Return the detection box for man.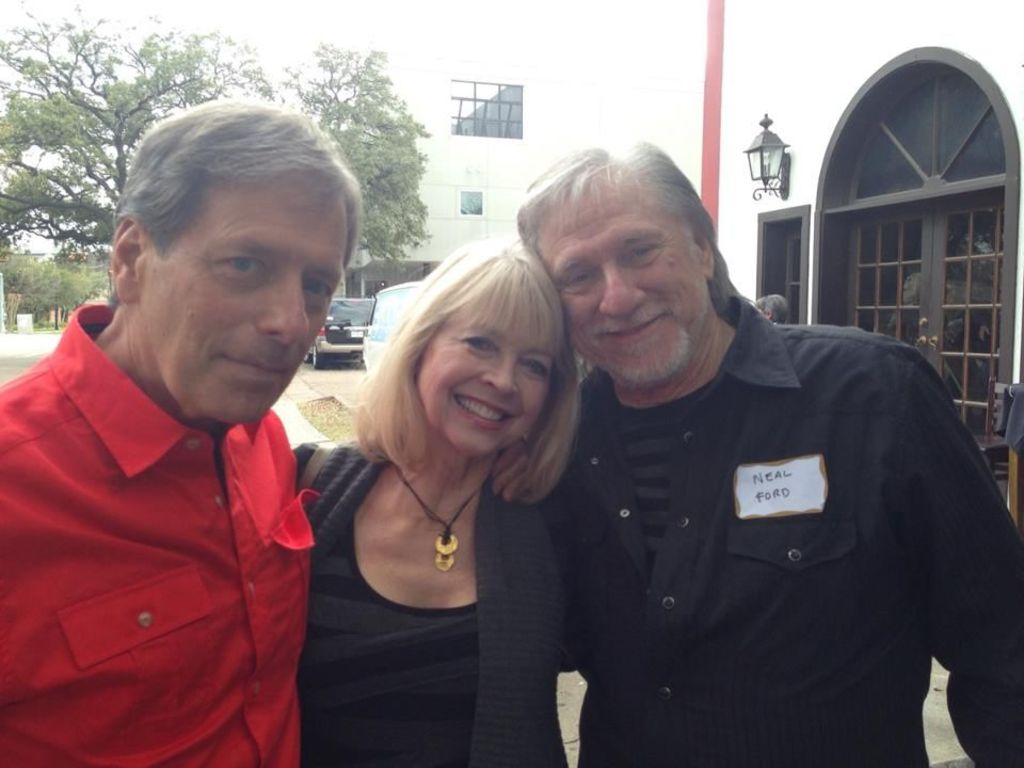
507,127,1023,767.
